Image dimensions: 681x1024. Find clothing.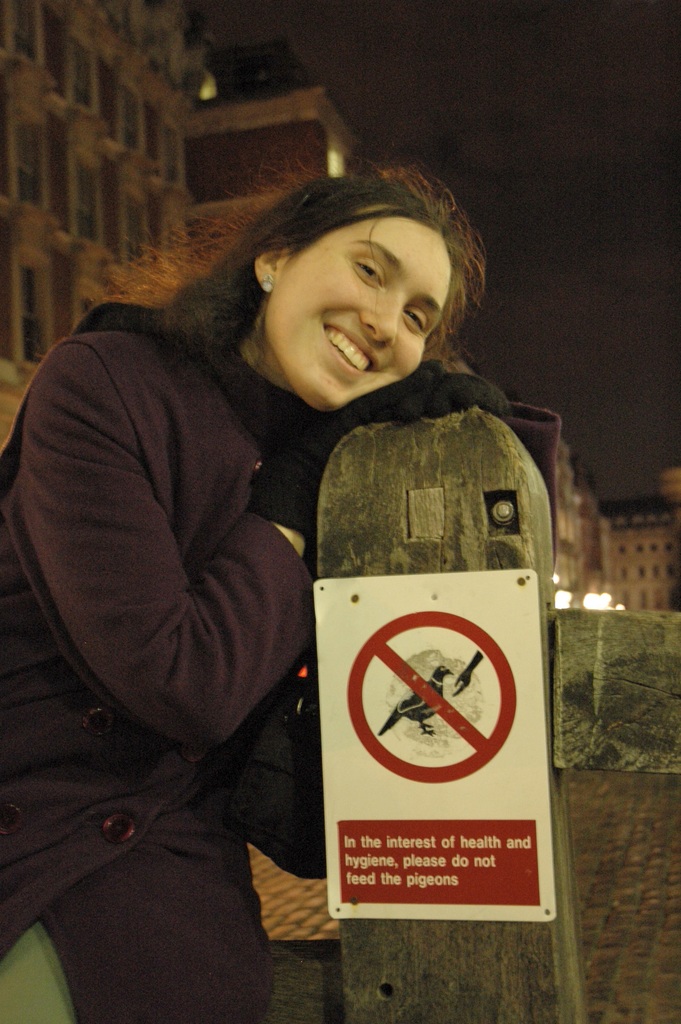
bbox(21, 236, 413, 924).
